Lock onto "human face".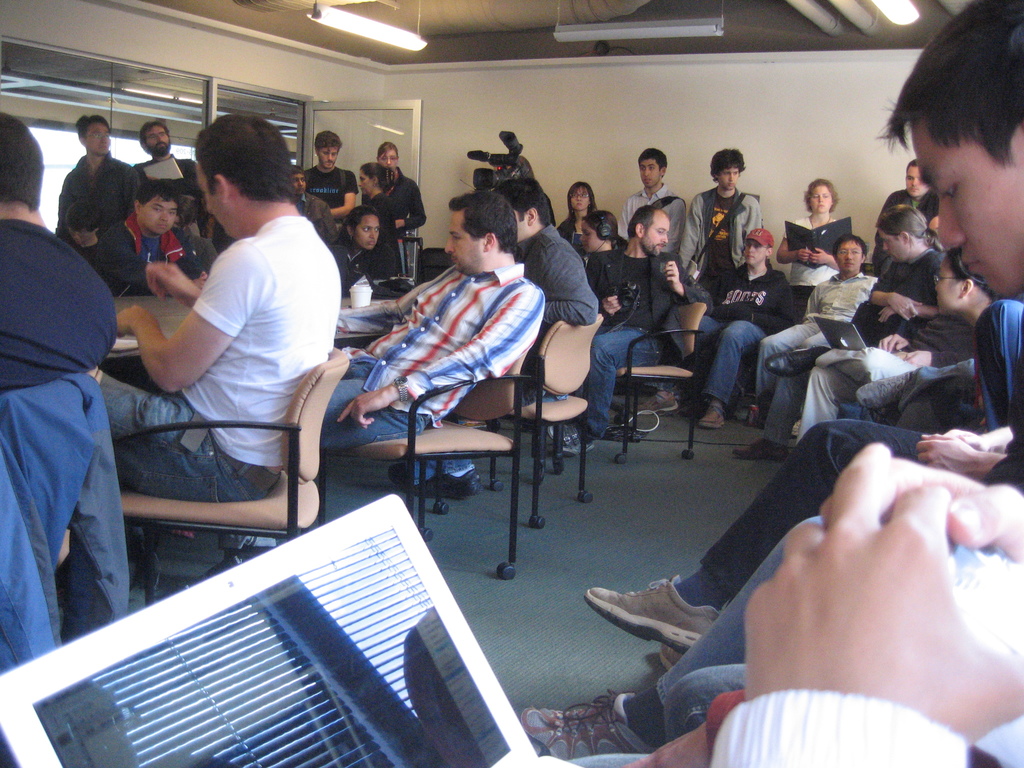
Locked: 879/230/906/263.
